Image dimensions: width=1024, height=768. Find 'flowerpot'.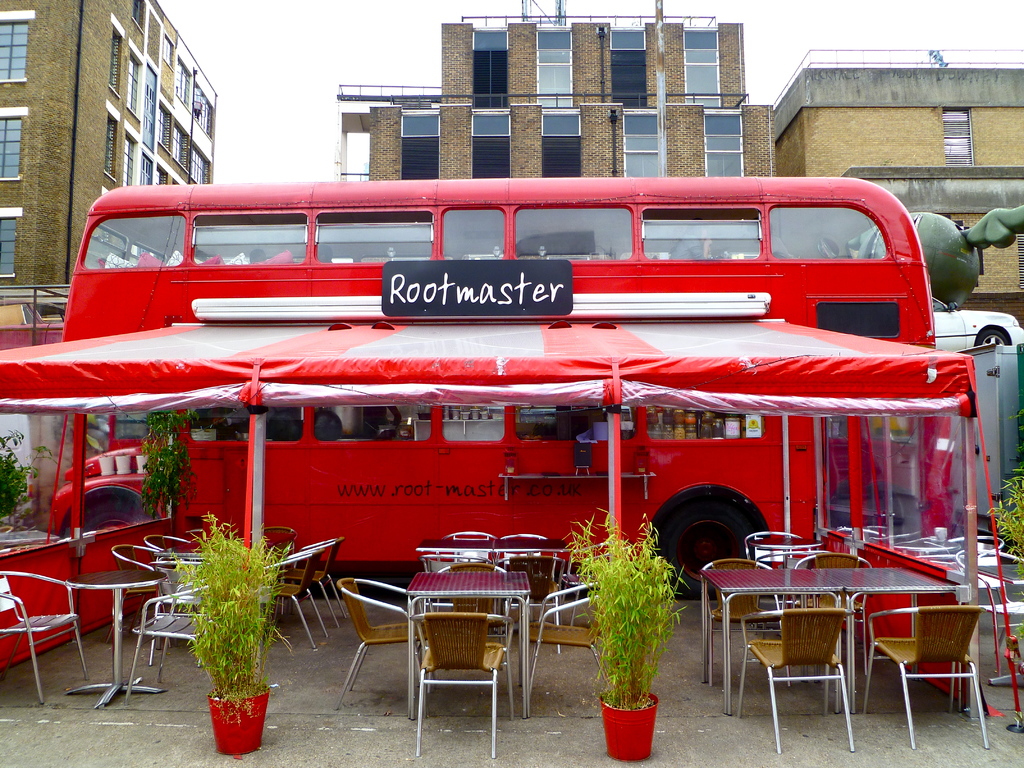
rect(188, 429, 217, 441).
